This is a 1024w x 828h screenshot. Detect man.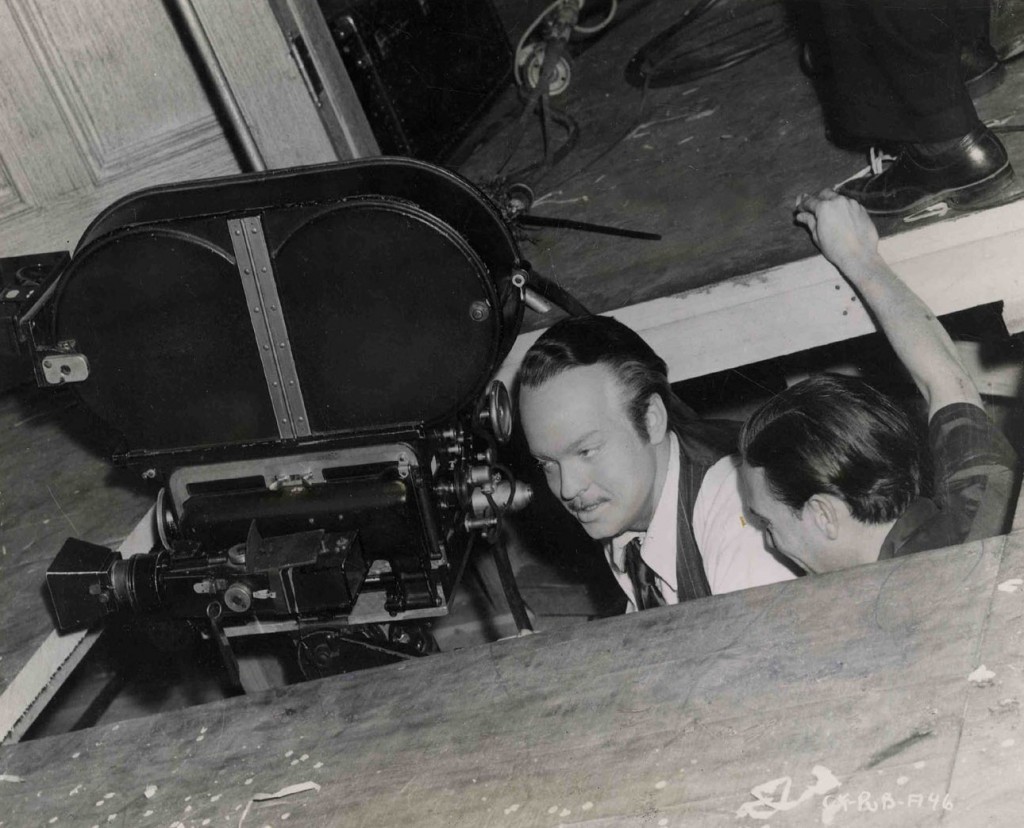
crop(522, 310, 767, 611).
